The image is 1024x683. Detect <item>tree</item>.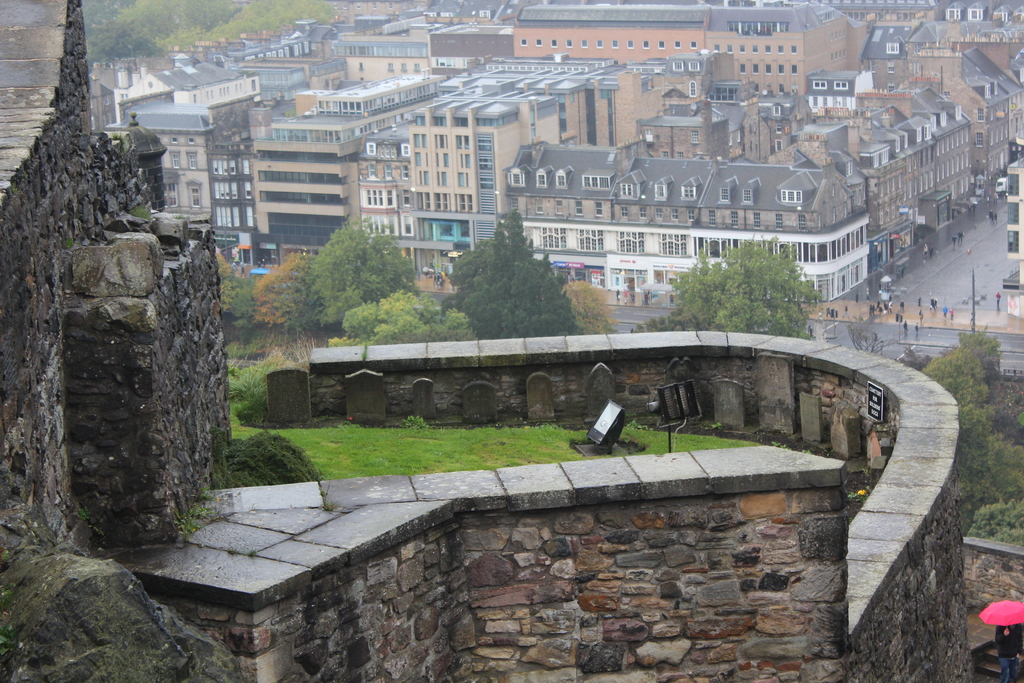
Detection: locate(79, 0, 337, 64).
